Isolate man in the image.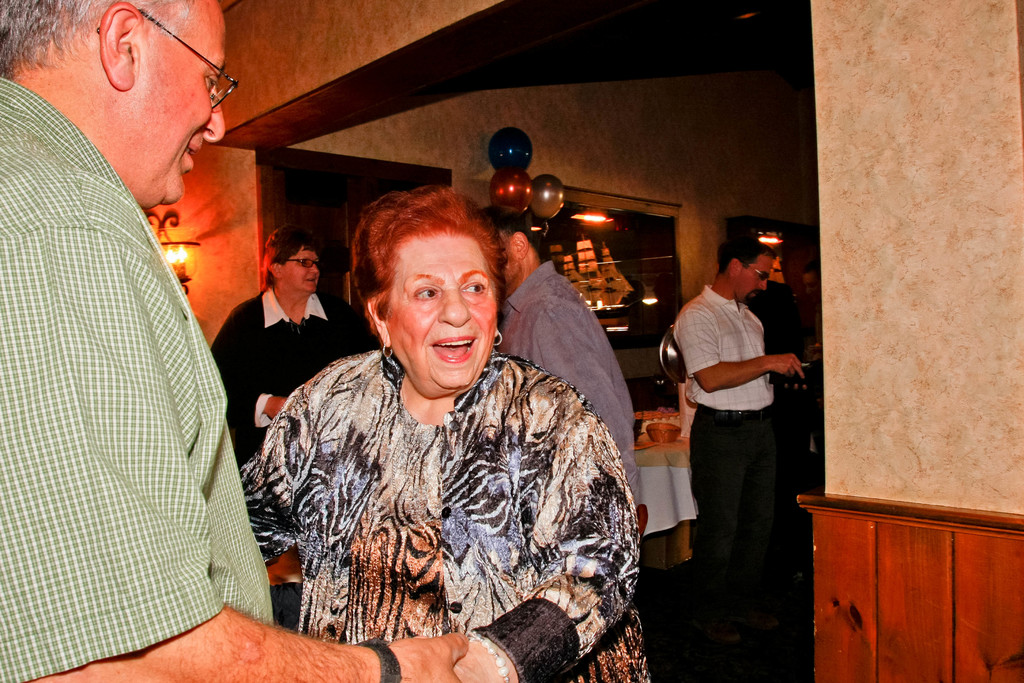
Isolated region: {"left": 472, "top": 202, "right": 644, "bottom": 514}.
